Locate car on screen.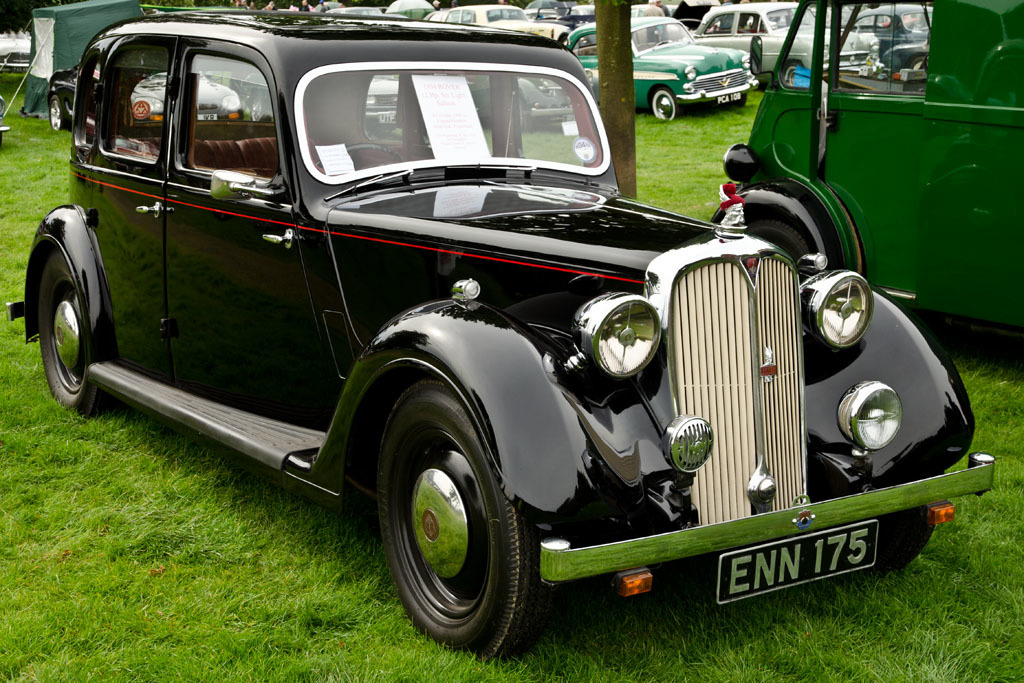
On screen at pyautogui.locateOnScreen(34, 11, 926, 663).
